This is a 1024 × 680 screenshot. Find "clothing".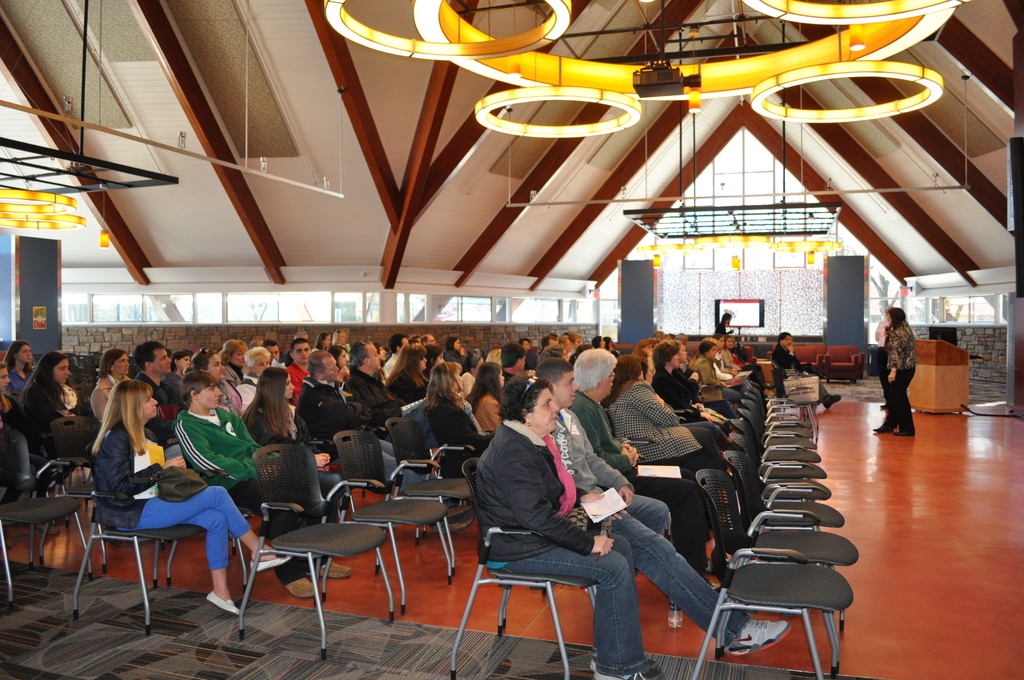
Bounding box: 464,373,698,661.
